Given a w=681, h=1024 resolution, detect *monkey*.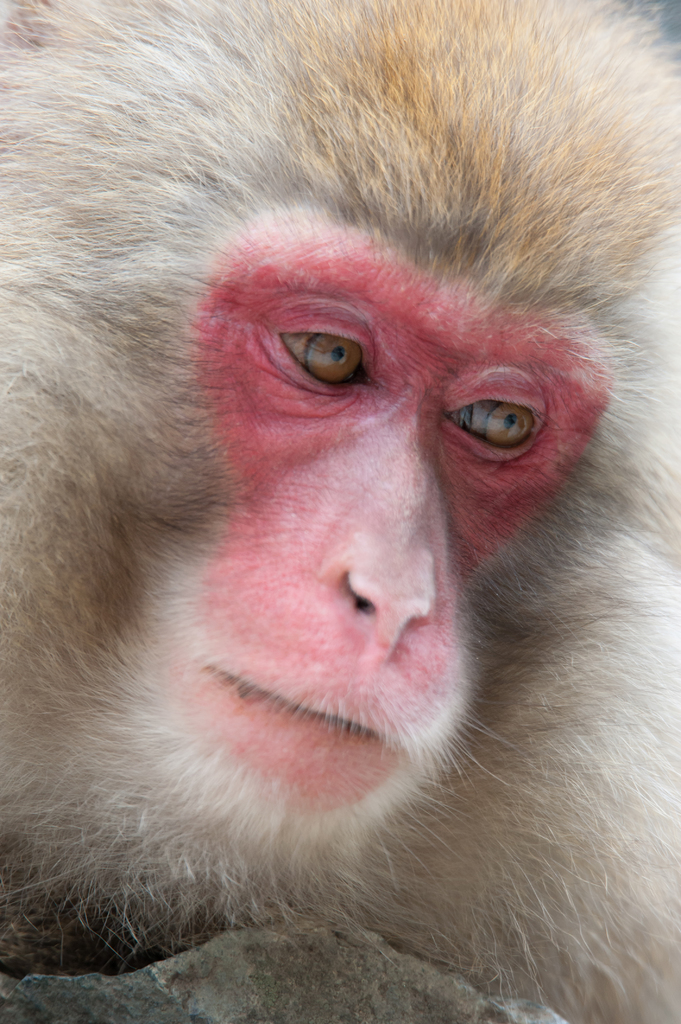
box(0, 0, 680, 1023).
